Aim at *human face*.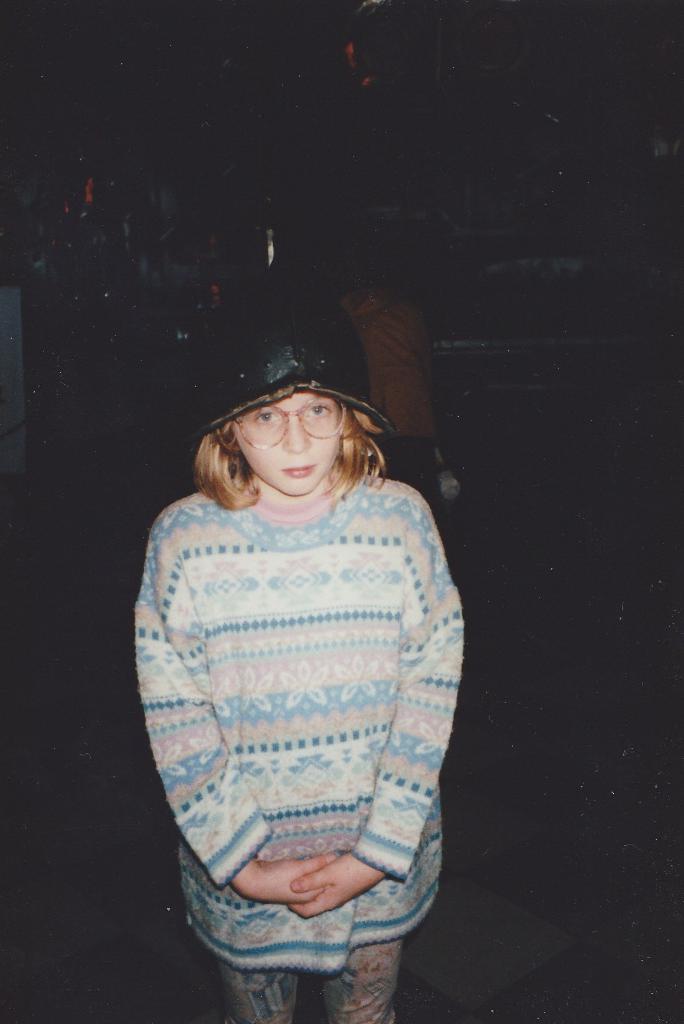
Aimed at (233, 386, 342, 498).
